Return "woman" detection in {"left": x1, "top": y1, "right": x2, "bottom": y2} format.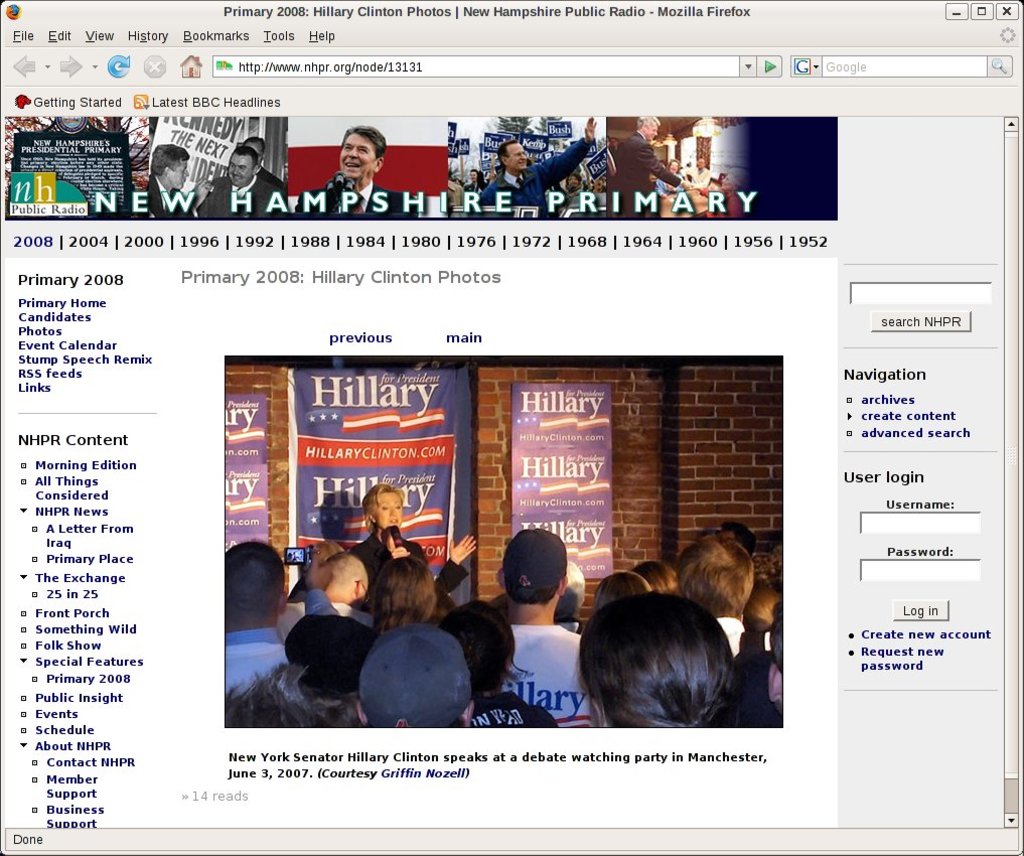
{"left": 438, "top": 597, "right": 558, "bottom": 731}.
